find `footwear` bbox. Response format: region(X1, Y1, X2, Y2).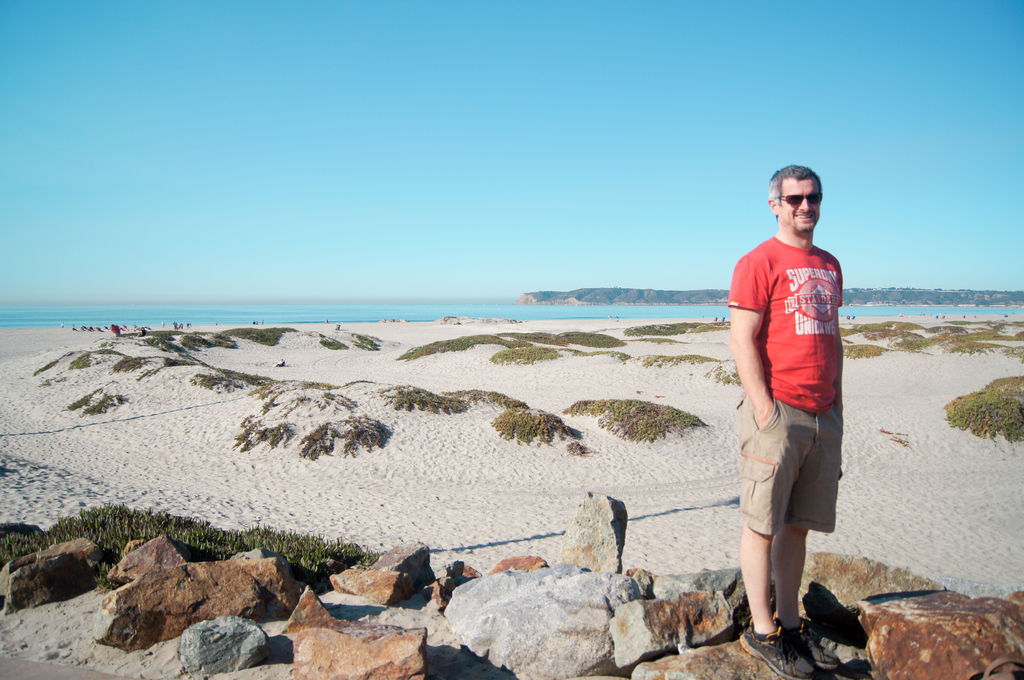
region(740, 614, 802, 679).
